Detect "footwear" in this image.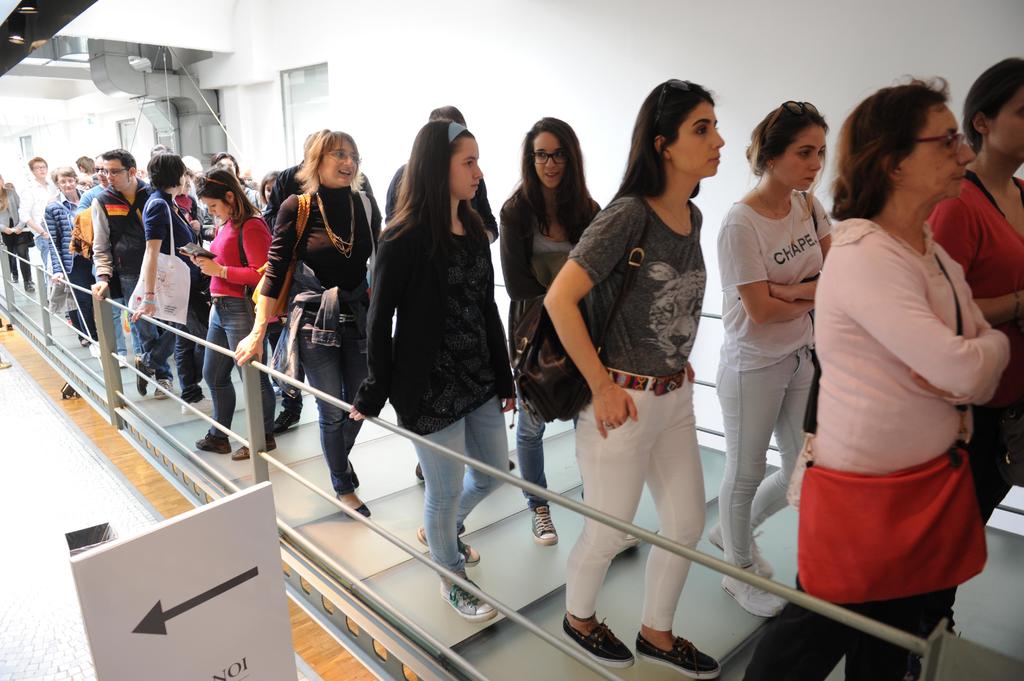
Detection: <region>517, 507, 558, 548</region>.
